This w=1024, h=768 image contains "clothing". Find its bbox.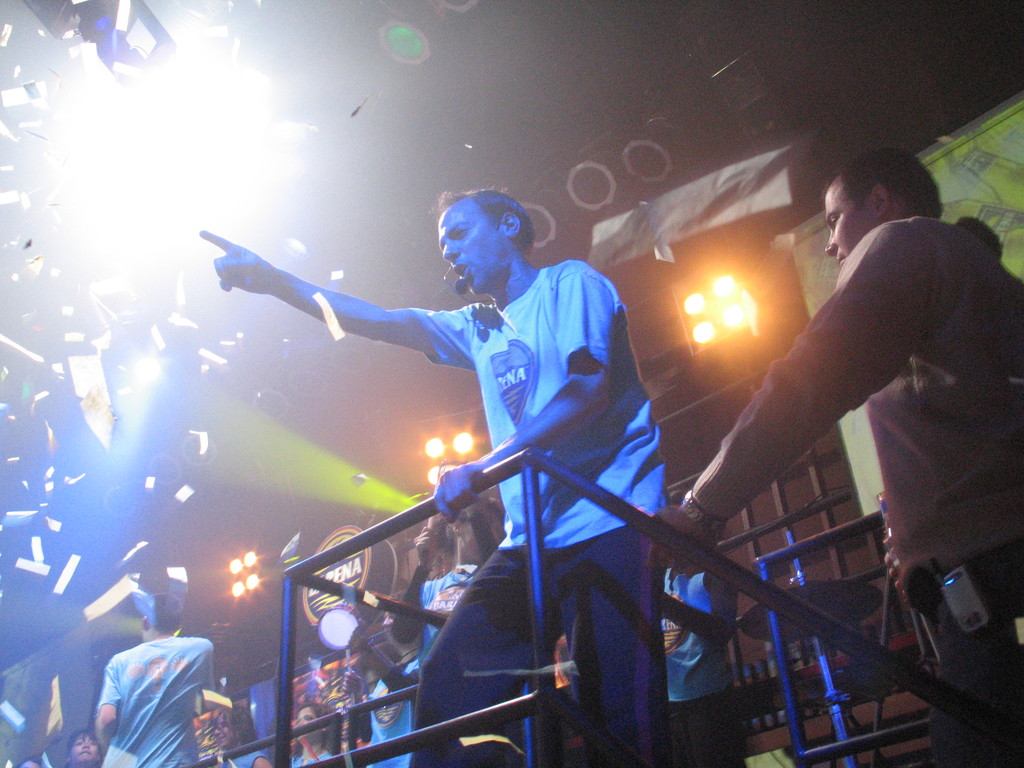
select_region(364, 653, 431, 766).
